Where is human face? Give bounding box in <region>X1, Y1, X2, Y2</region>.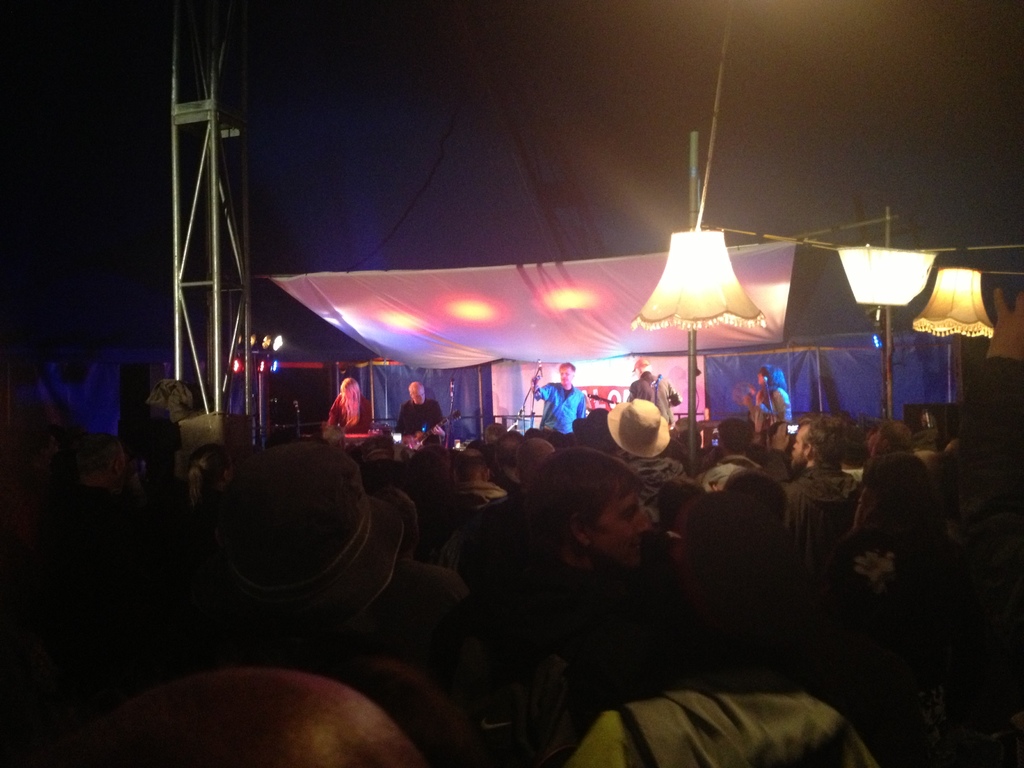
<region>413, 390, 424, 404</region>.
